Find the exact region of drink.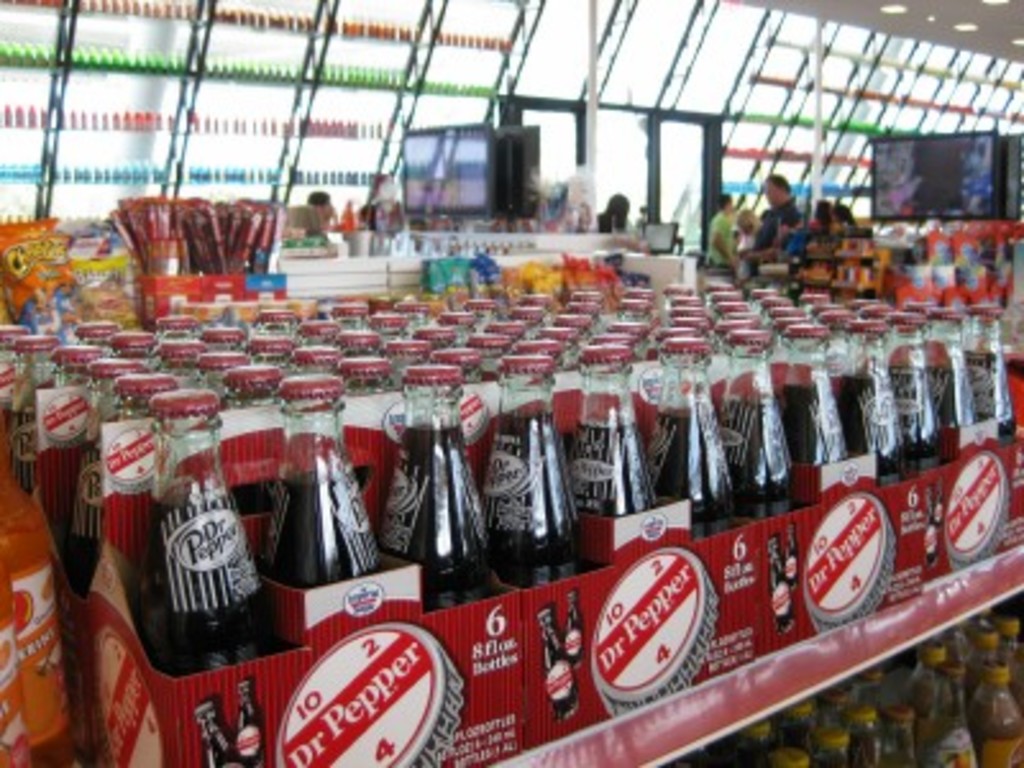
Exact region: left=259, top=474, right=384, bottom=586.
